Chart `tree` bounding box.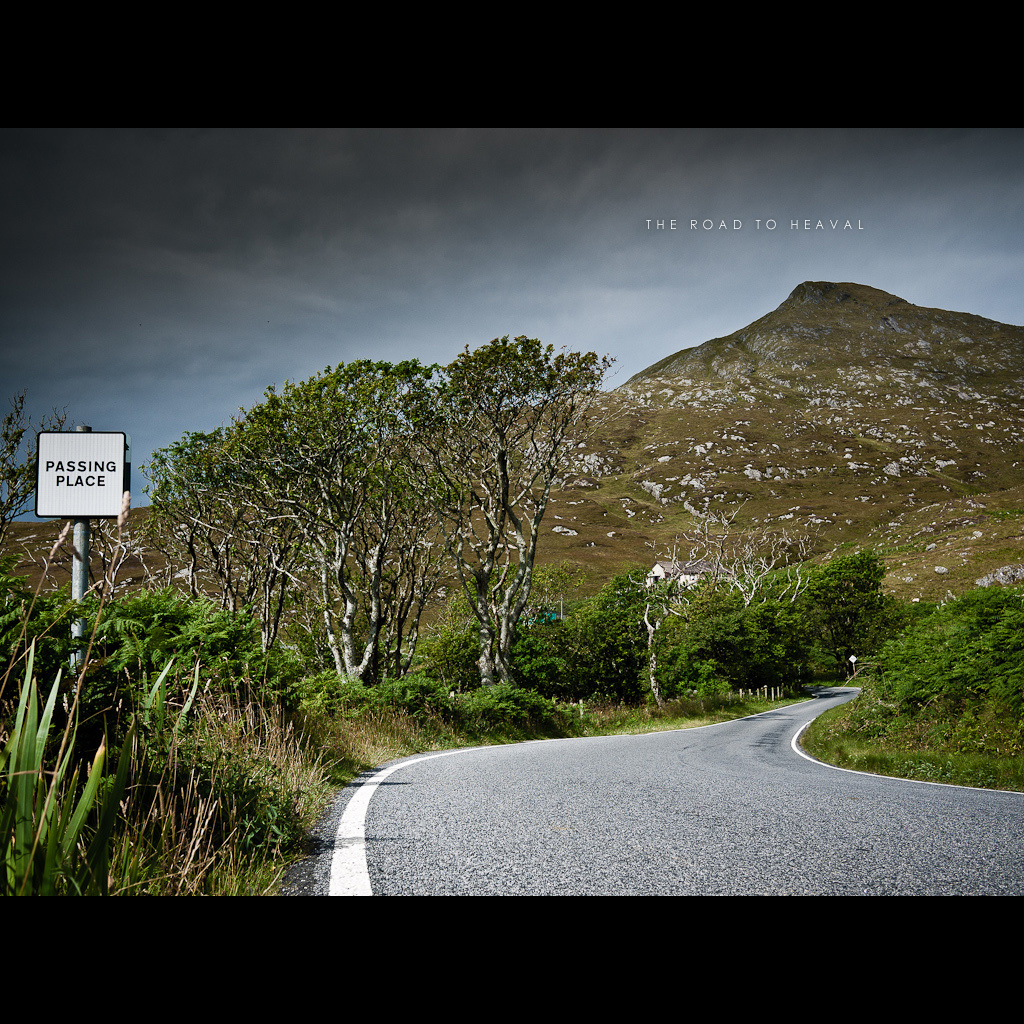
Charted: {"left": 865, "top": 573, "right": 1023, "bottom": 695}.
